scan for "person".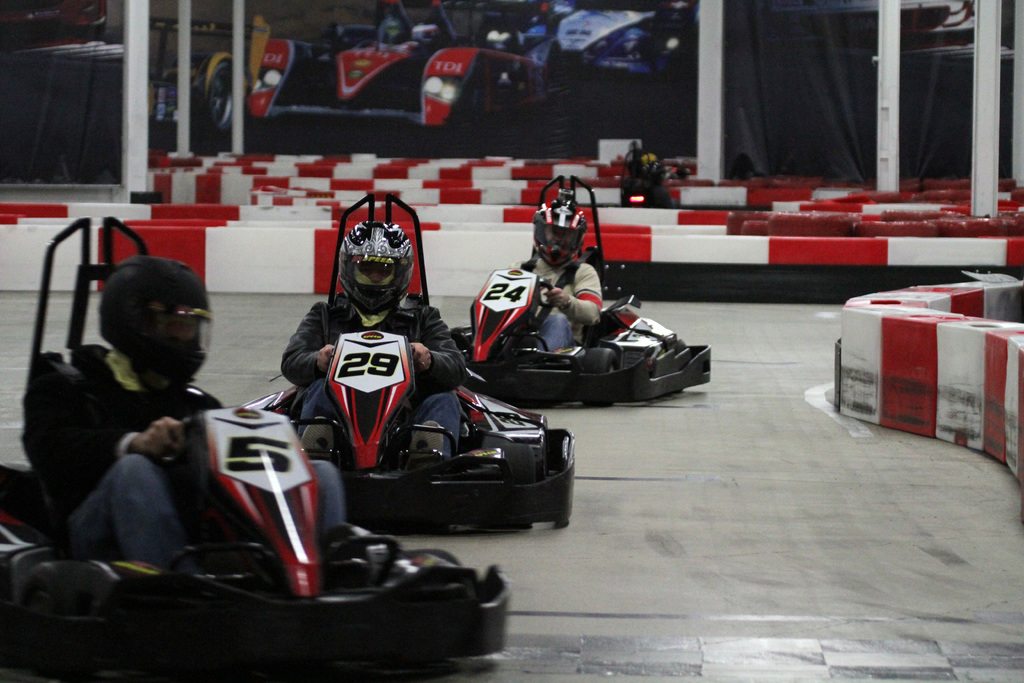
Scan result: [x1=18, y1=252, x2=350, y2=582].
